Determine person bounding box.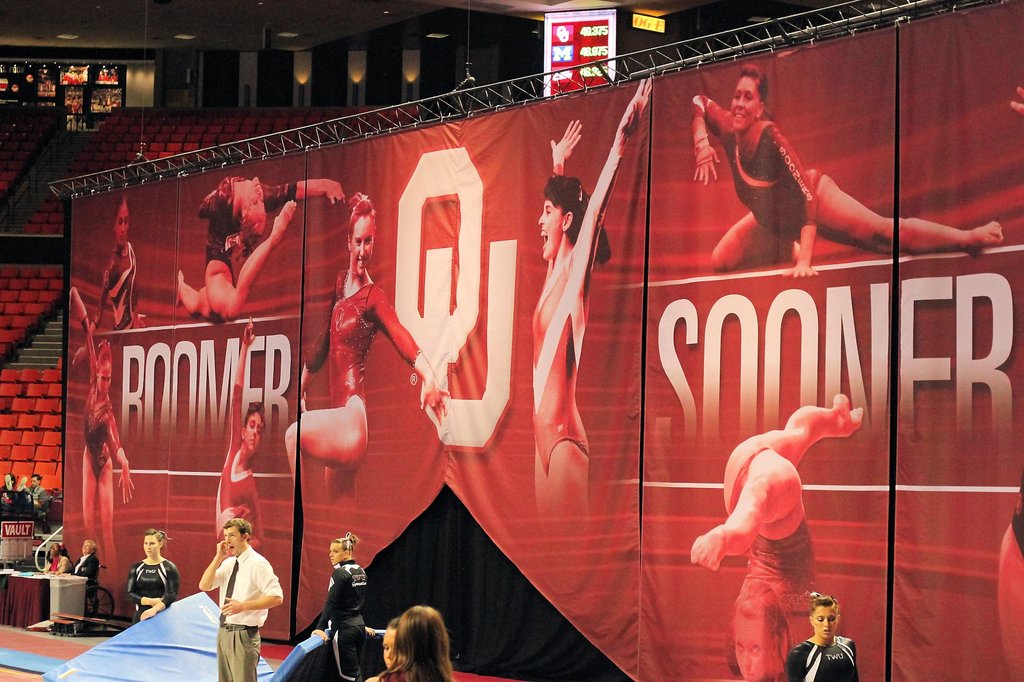
Determined: <bbox>173, 169, 351, 314</bbox>.
